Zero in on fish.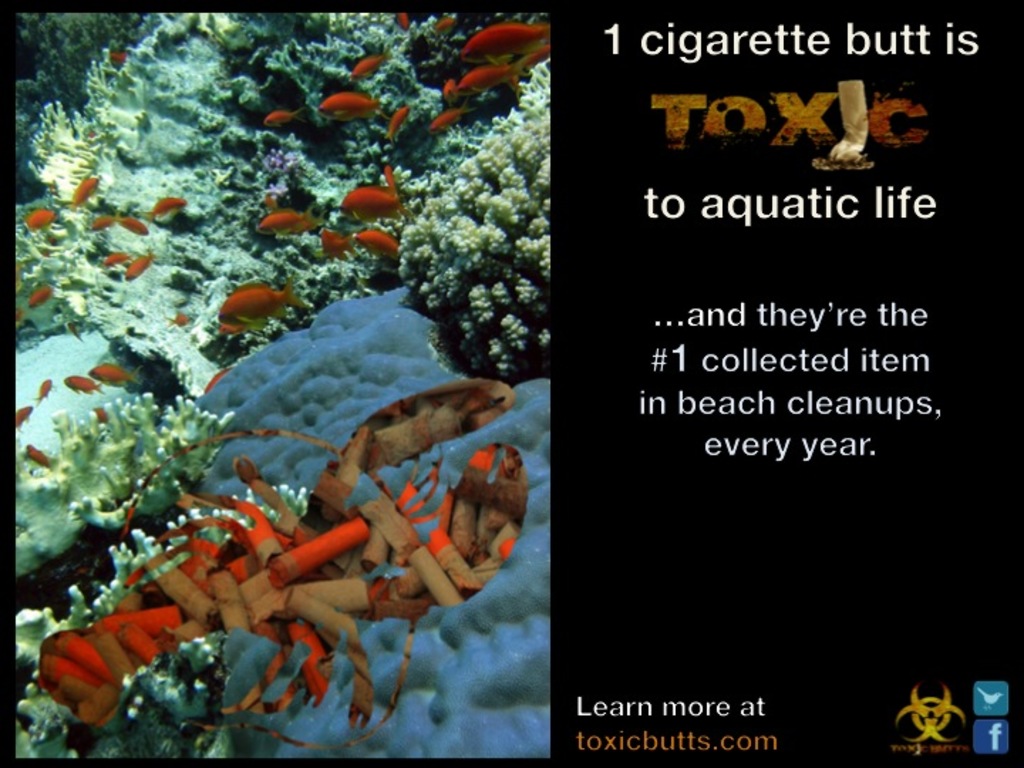
Zeroed in: (151,192,185,218).
